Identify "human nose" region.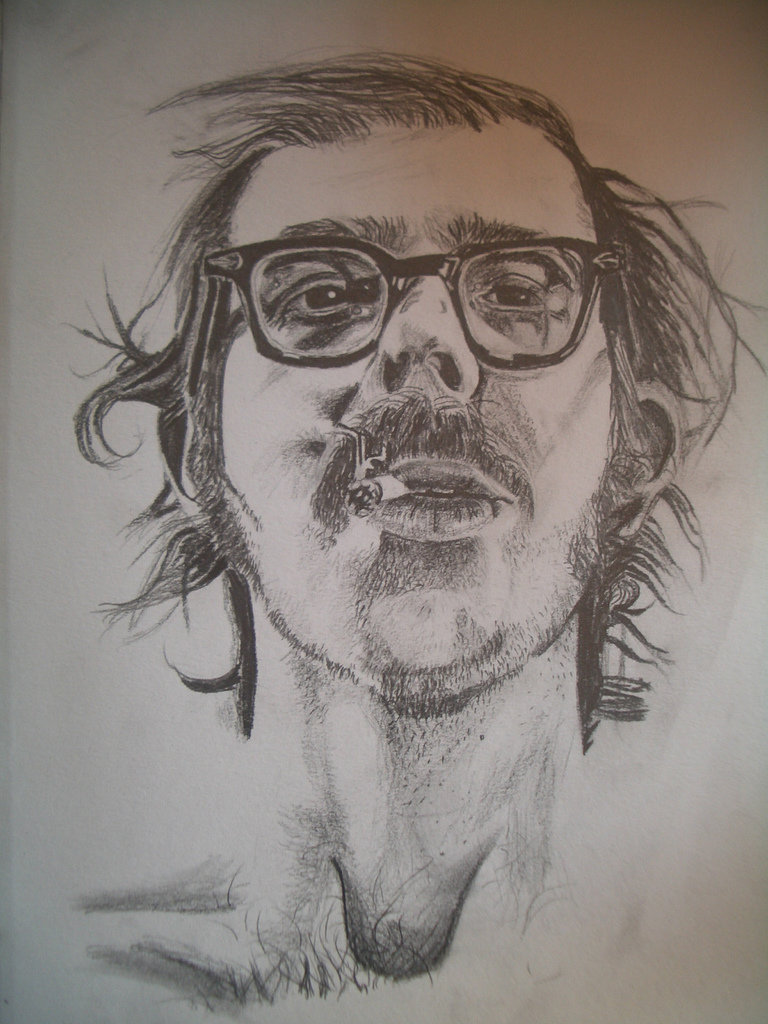
Region: BBox(361, 242, 476, 390).
